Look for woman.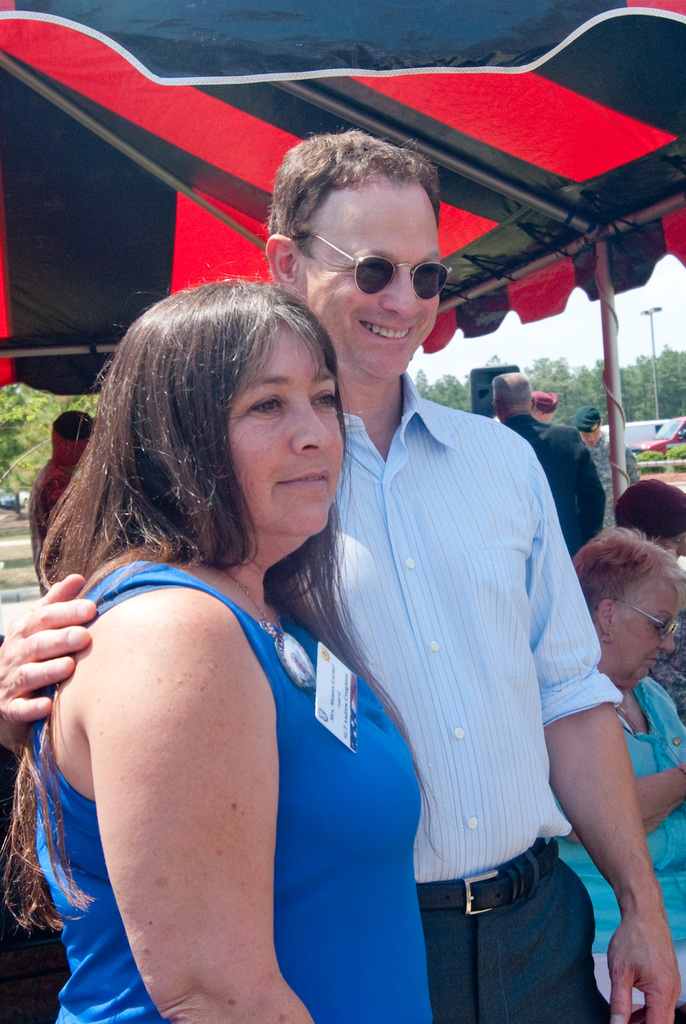
Found: left=28, top=232, right=449, bottom=1005.
